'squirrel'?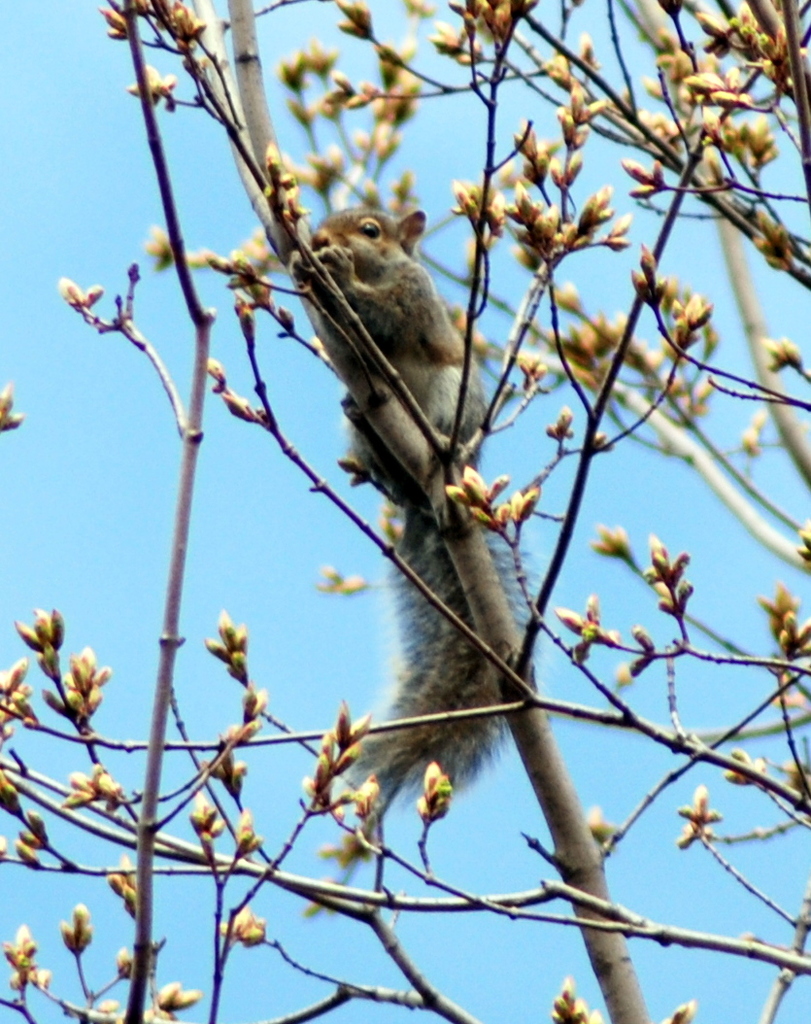
287 207 536 805
